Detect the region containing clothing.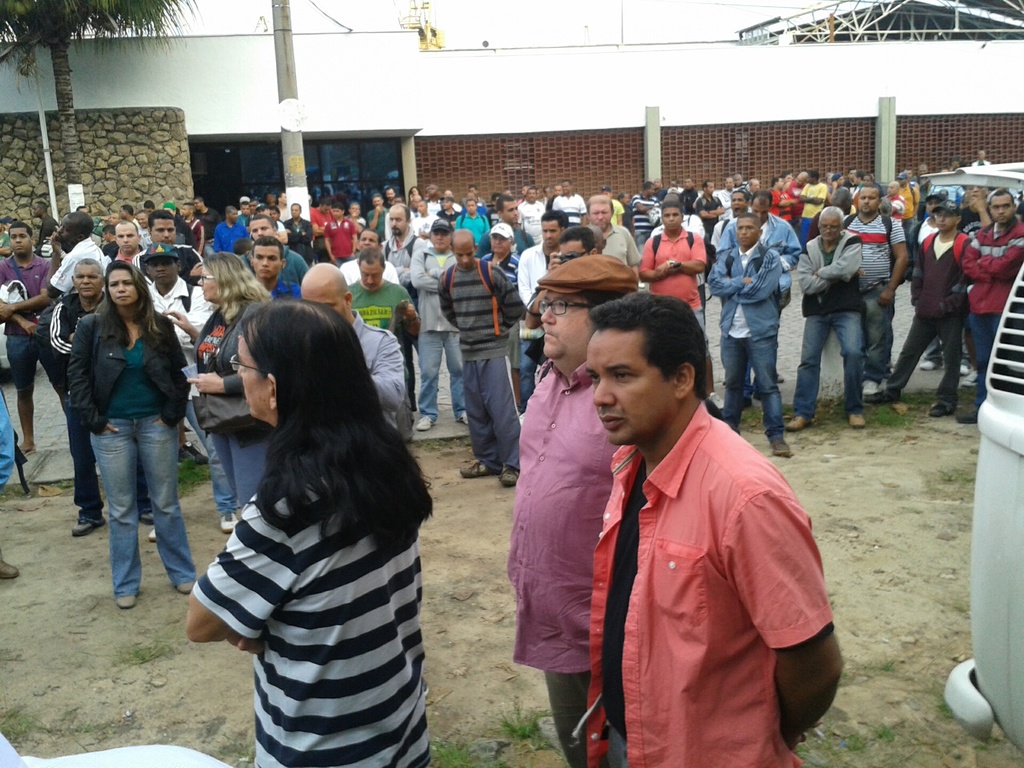
[x1=239, y1=241, x2=315, y2=289].
